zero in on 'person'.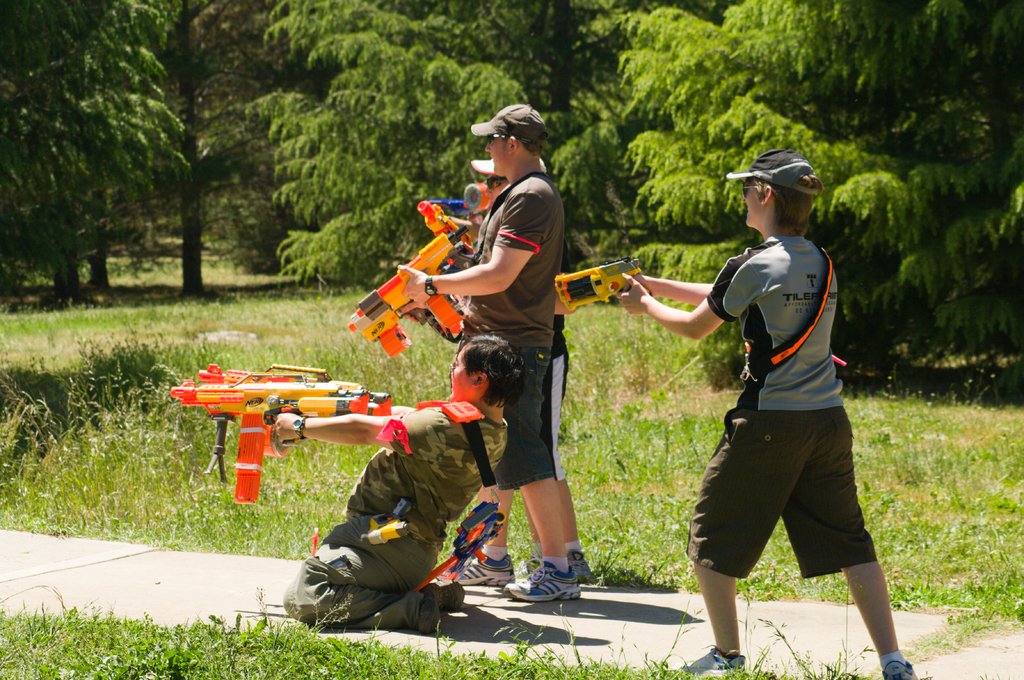
Zeroed in: 664, 155, 886, 674.
